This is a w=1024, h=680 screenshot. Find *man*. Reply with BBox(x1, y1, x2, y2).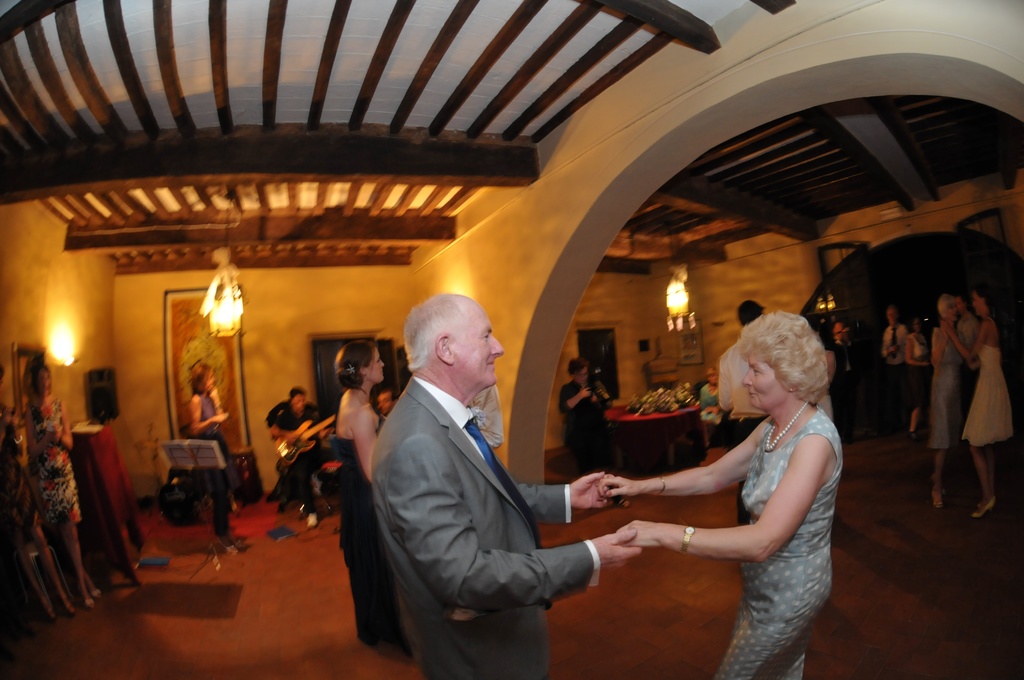
BBox(717, 299, 771, 524).
